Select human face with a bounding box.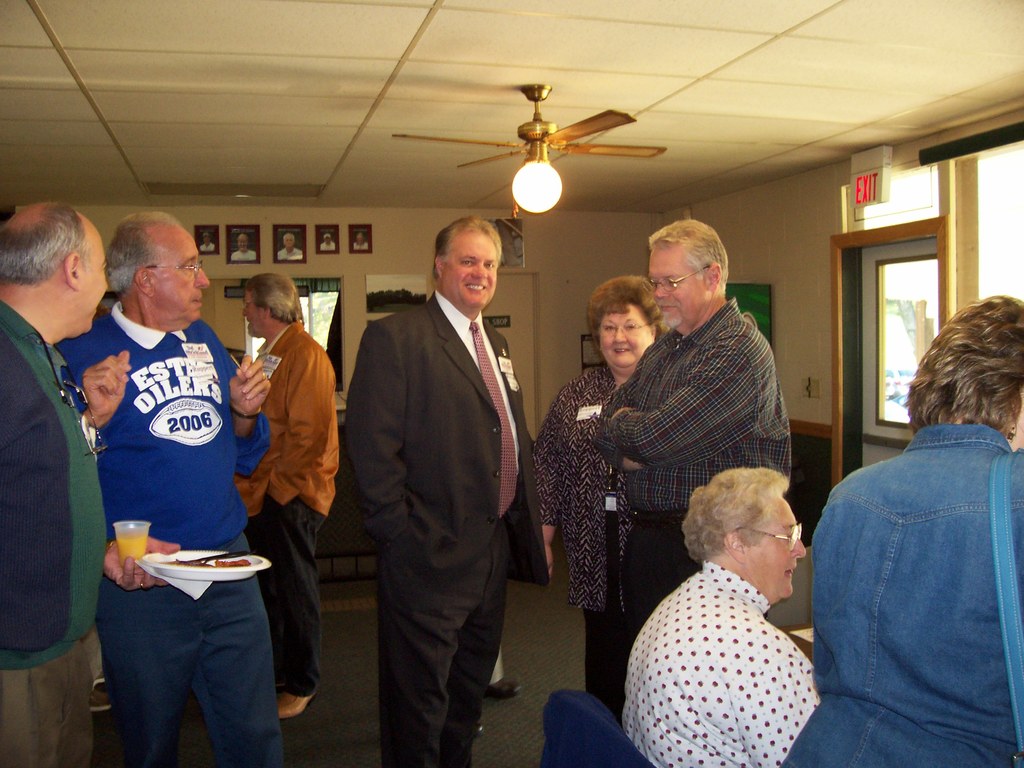
596,303,657,368.
